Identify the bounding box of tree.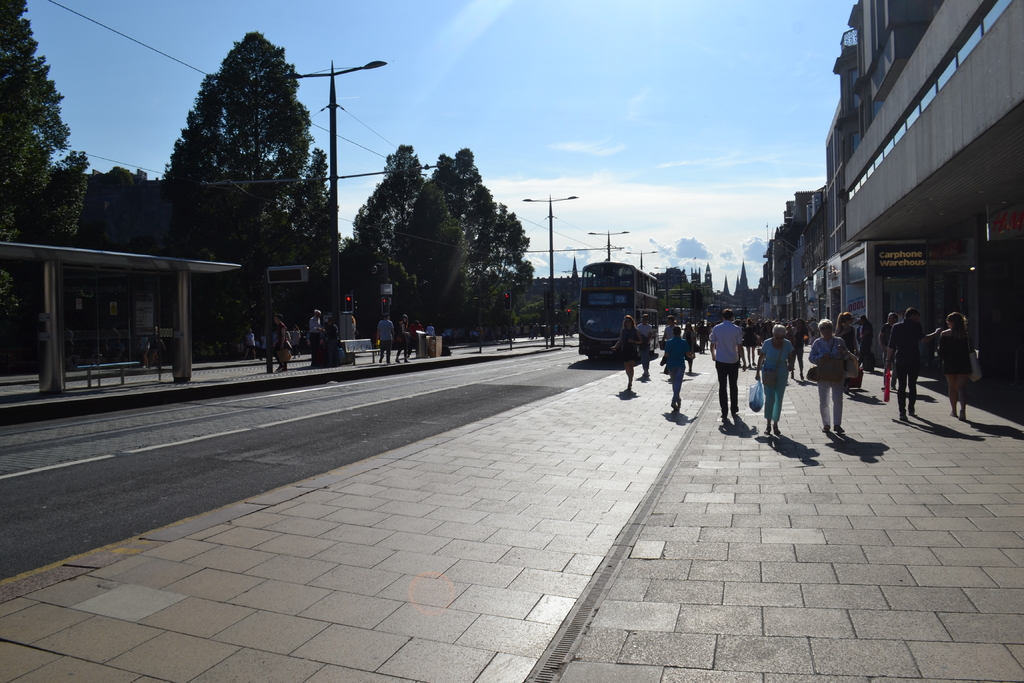
rect(484, 283, 522, 342).
